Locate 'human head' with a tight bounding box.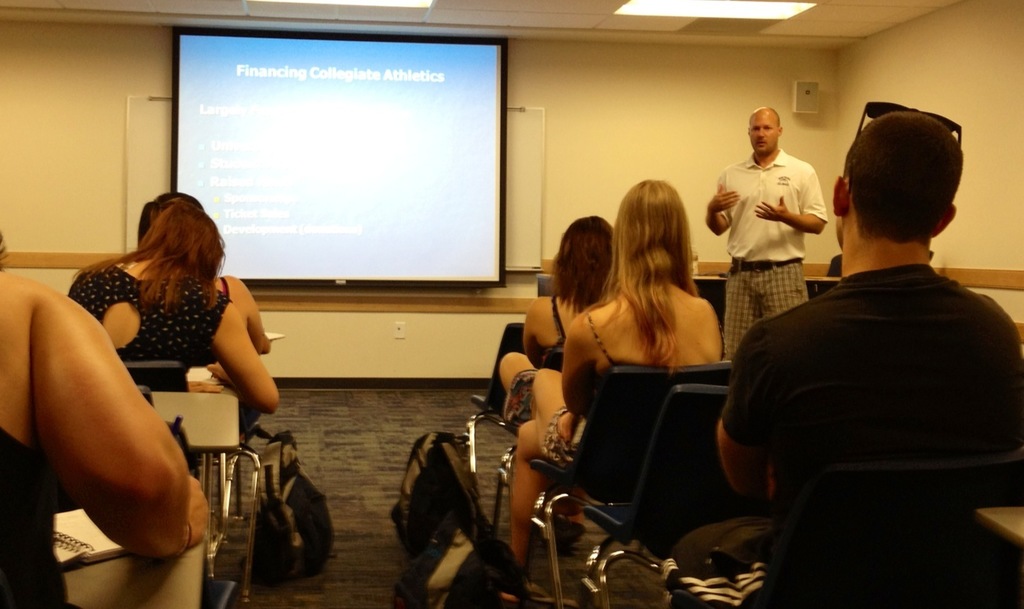
{"x1": 746, "y1": 106, "x2": 781, "y2": 156}.
